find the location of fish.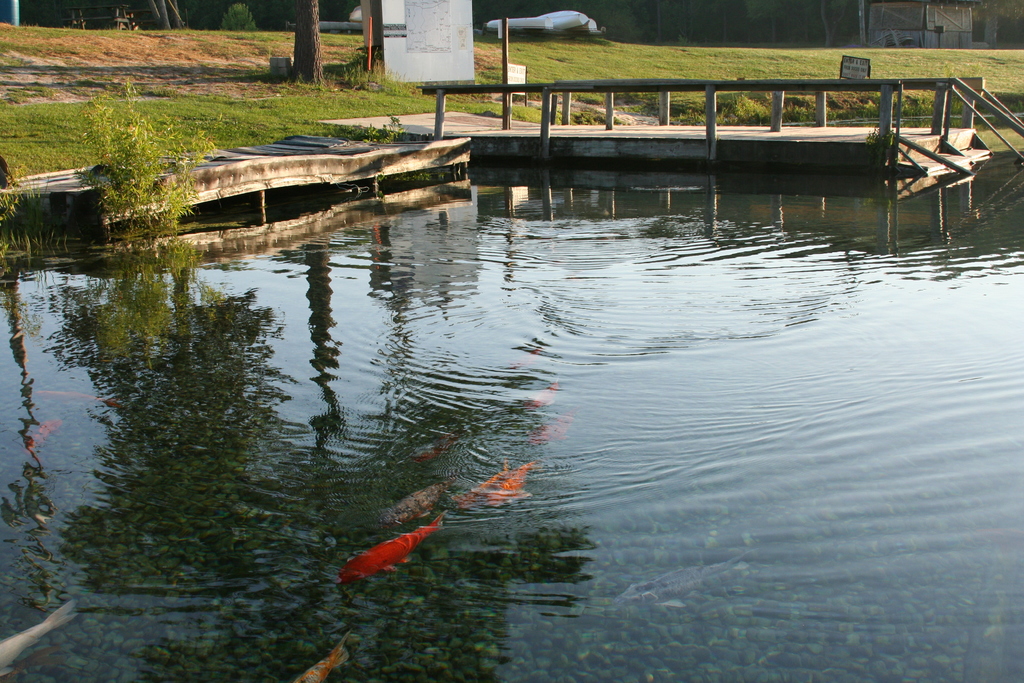
Location: (left=35, top=390, right=123, bottom=409).
